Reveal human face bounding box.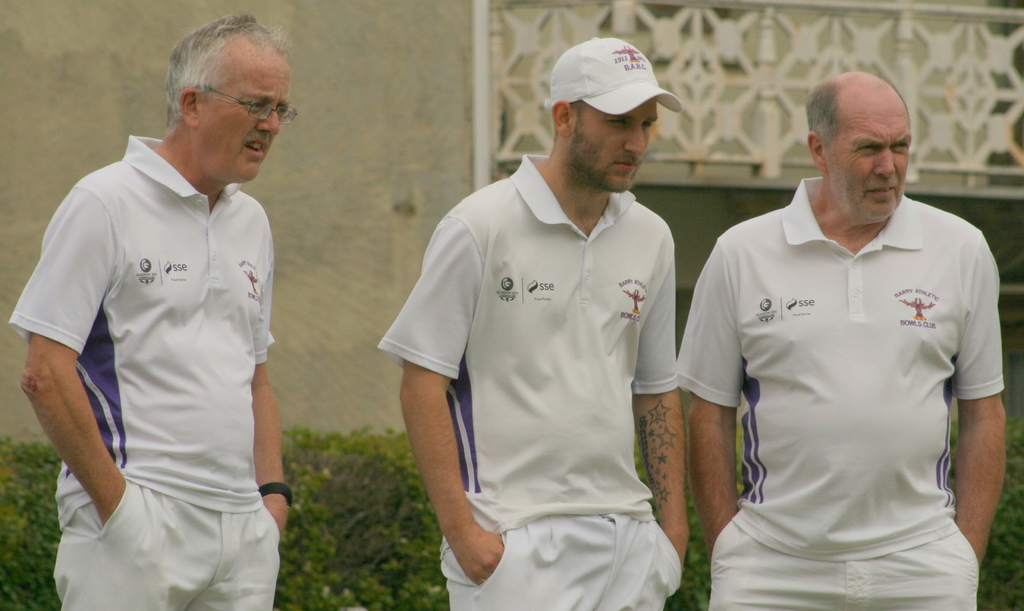
Revealed: region(572, 99, 655, 191).
